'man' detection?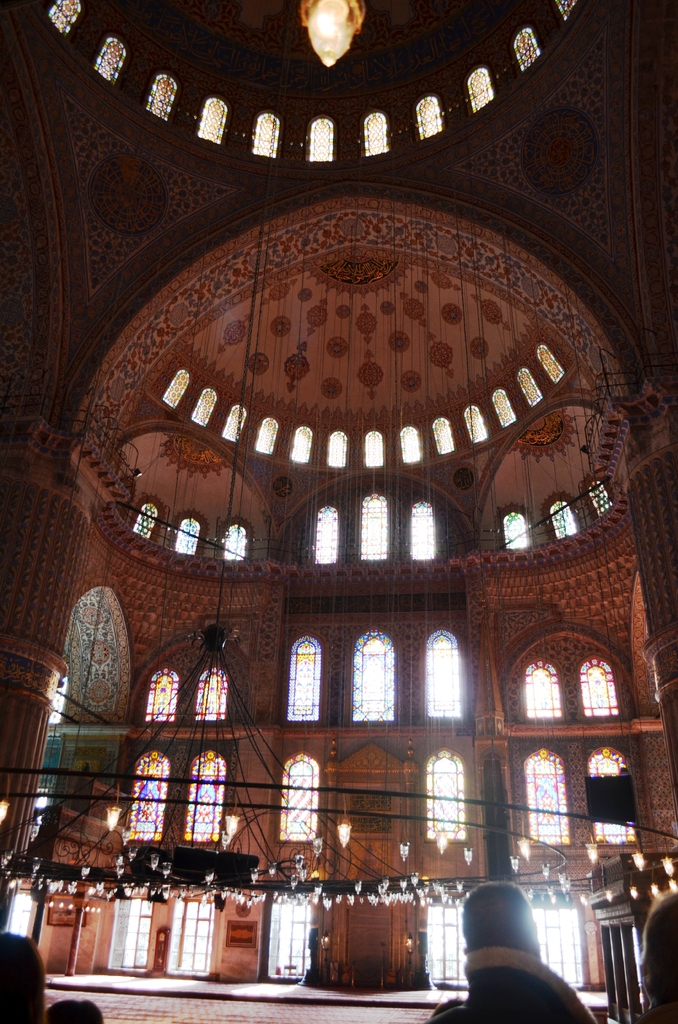
[left=631, top=896, right=677, bottom=1023]
